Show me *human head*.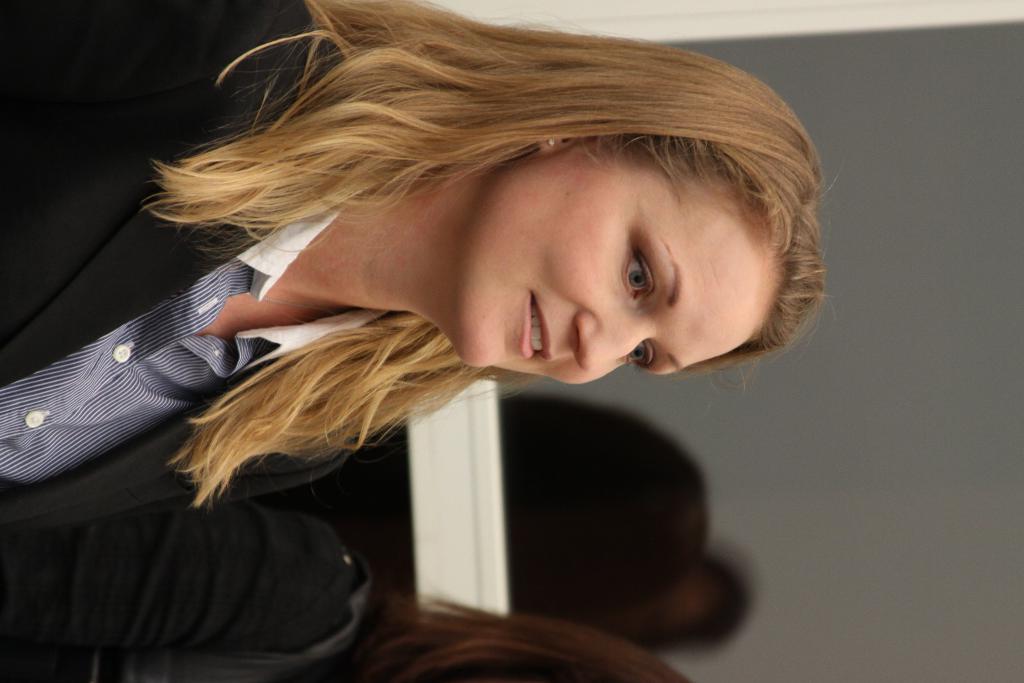
*human head* is here: (x1=508, y1=403, x2=708, y2=623).
